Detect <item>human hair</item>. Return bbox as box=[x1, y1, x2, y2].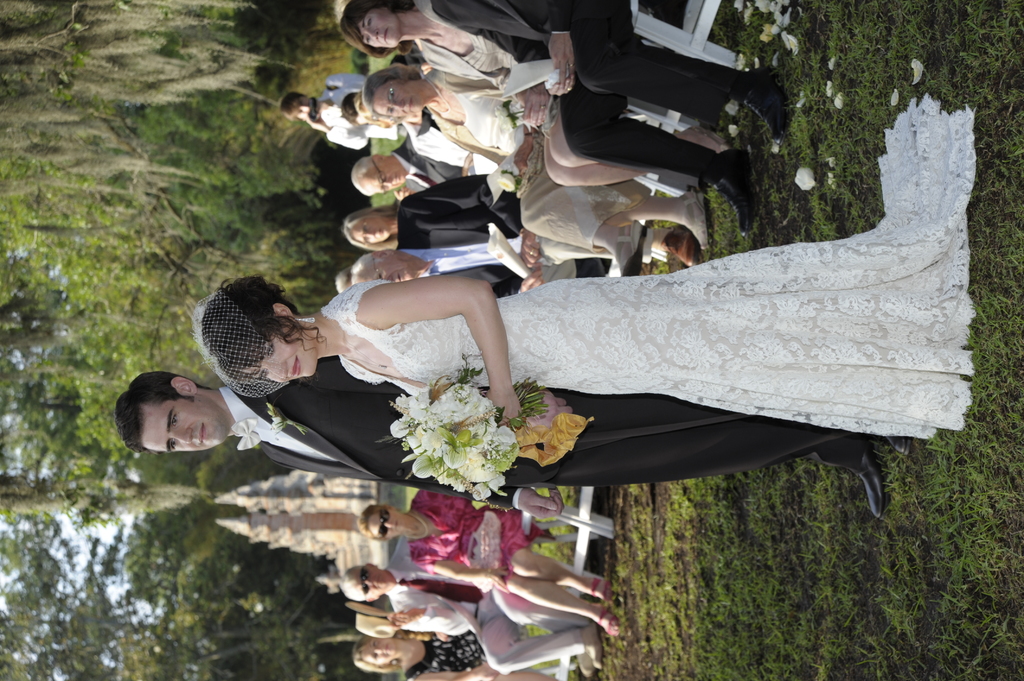
box=[341, 93, 362, 125].
